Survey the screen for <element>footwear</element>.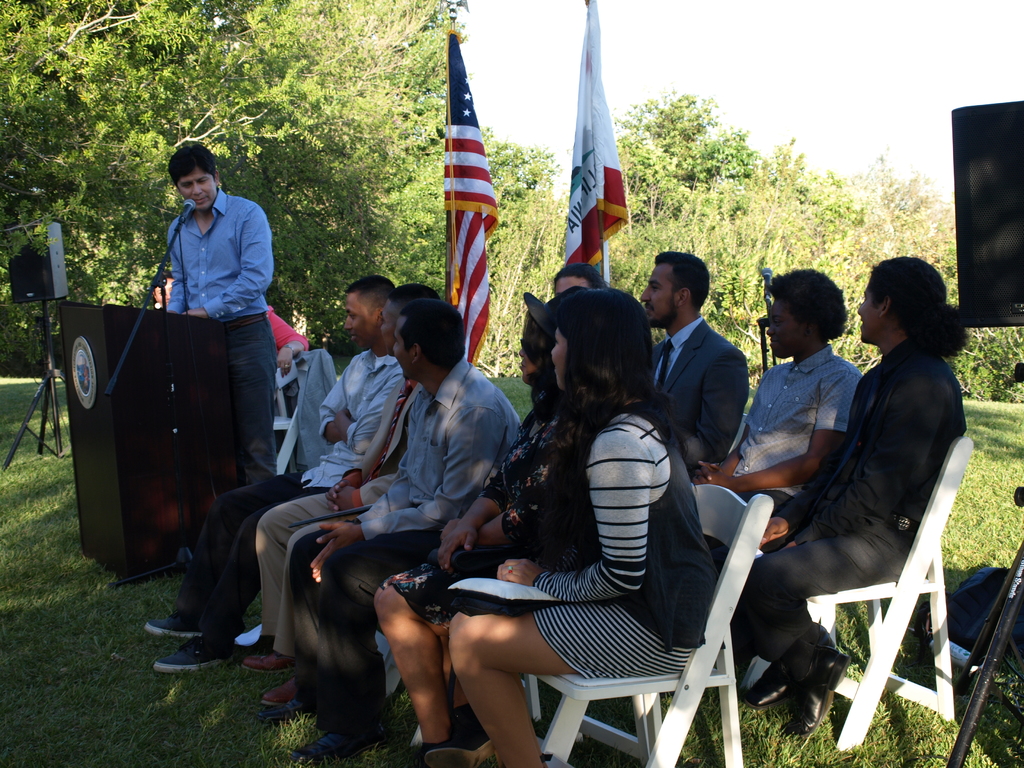
Survey found: [left=290, top=732, right=385, bottom=765].
